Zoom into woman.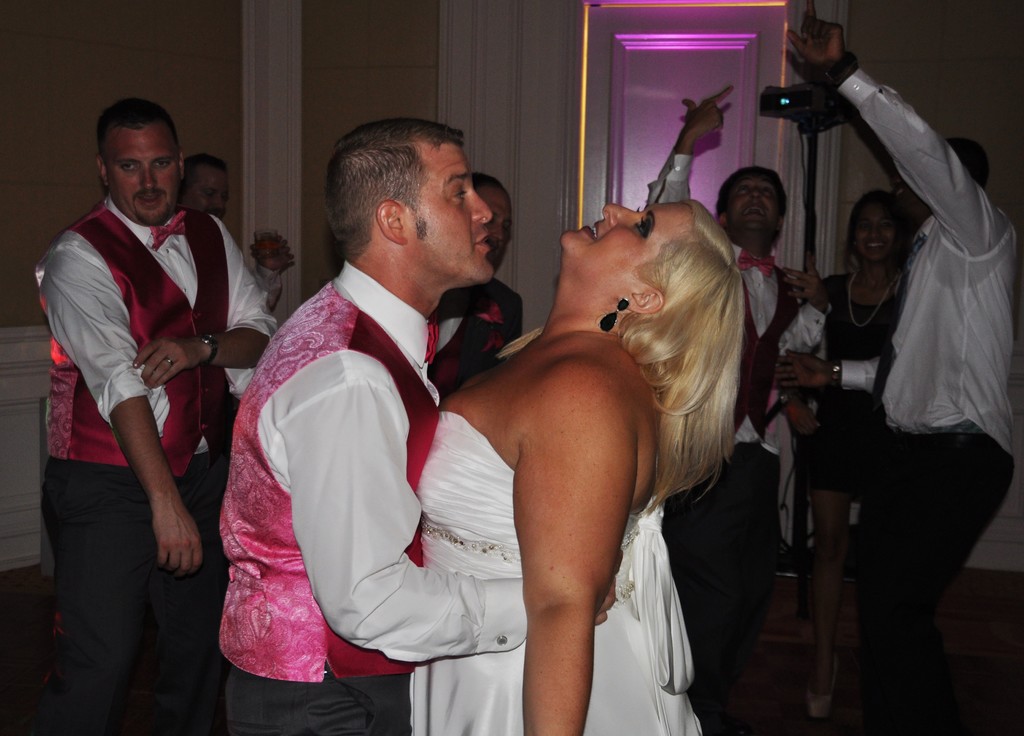
Zoom target: <bbox>780, 186, 911, 728</bbox>.
